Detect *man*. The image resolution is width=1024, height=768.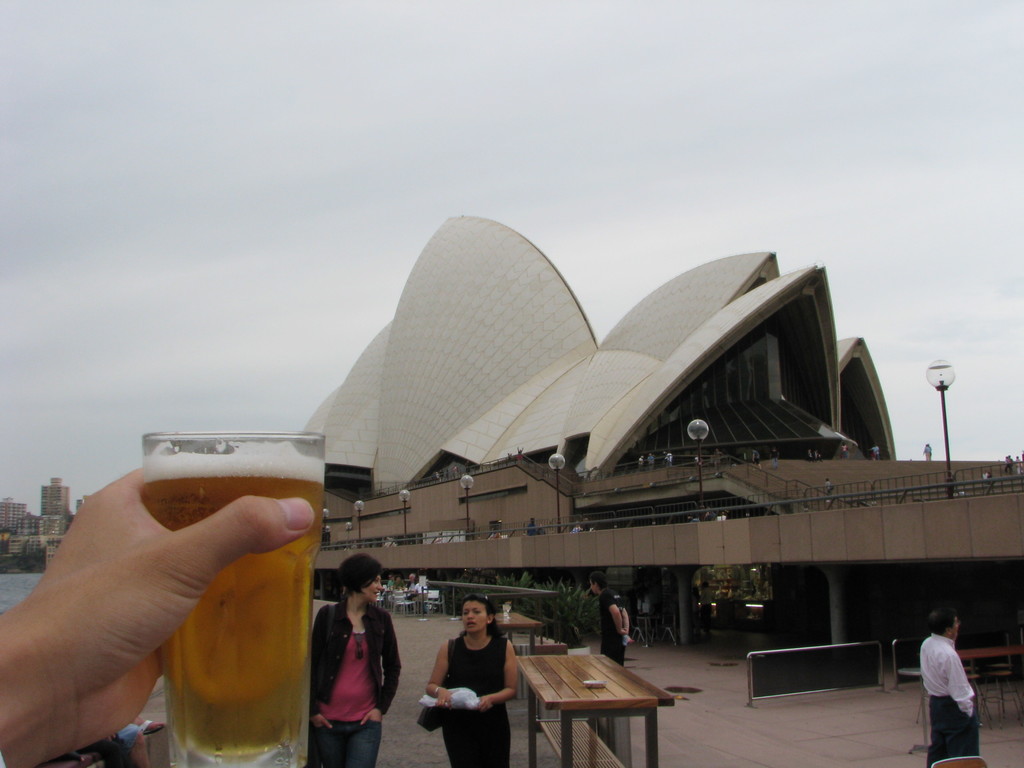
Rect(587, 572, 629, 666).
